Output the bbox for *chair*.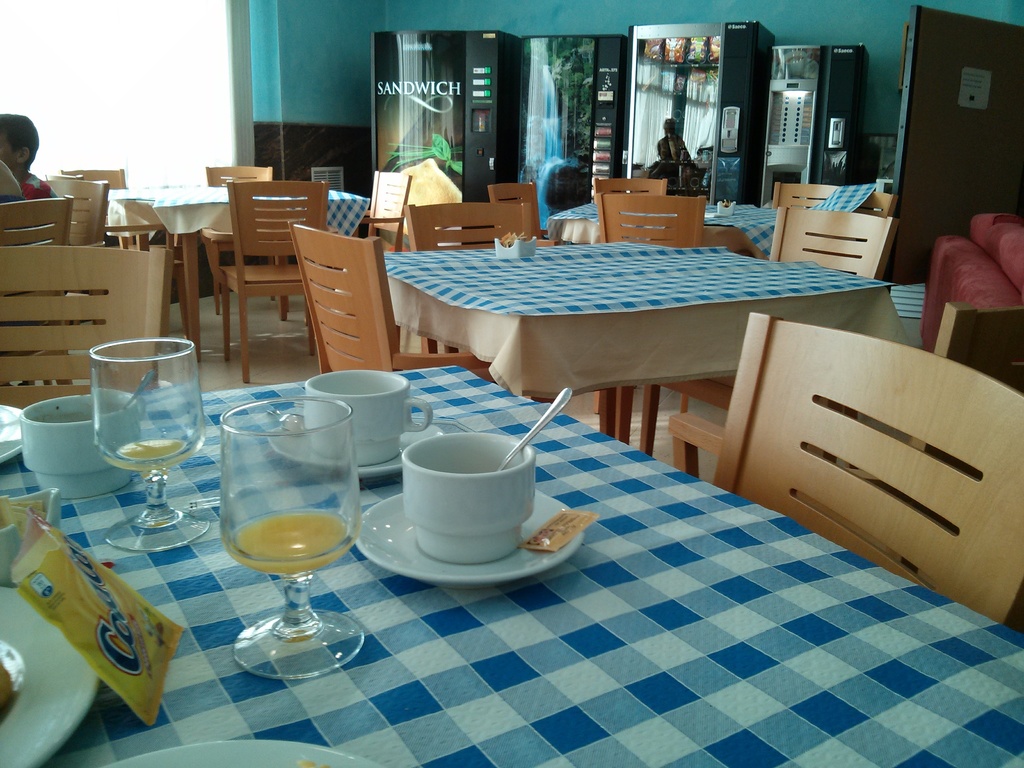
(714,312,1023,623).
